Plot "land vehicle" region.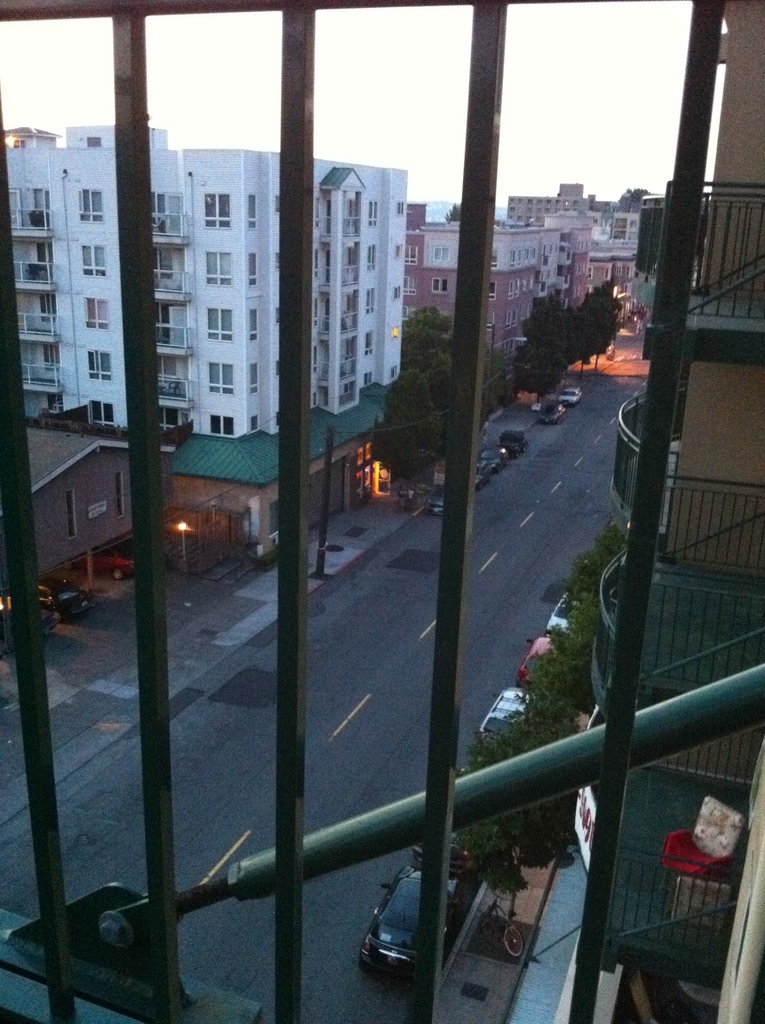
Plotted at {"x1": 481, "y1": 448, "x2": 504, "y2": 470}.
